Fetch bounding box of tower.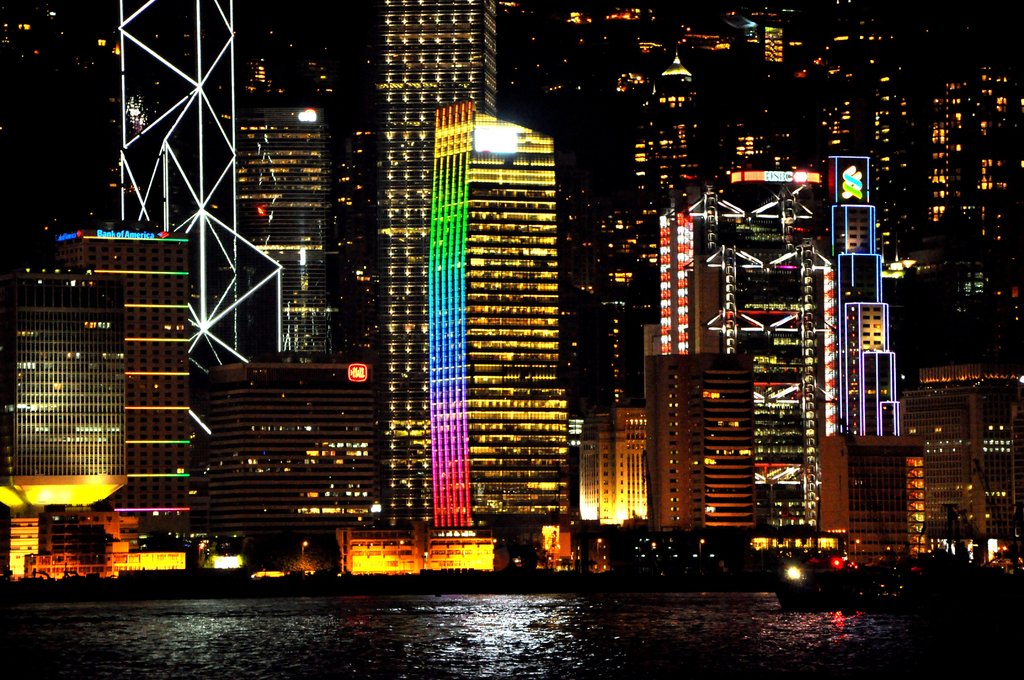
Bbox: (x1=8, y1=284, x2=125, y2=470).
